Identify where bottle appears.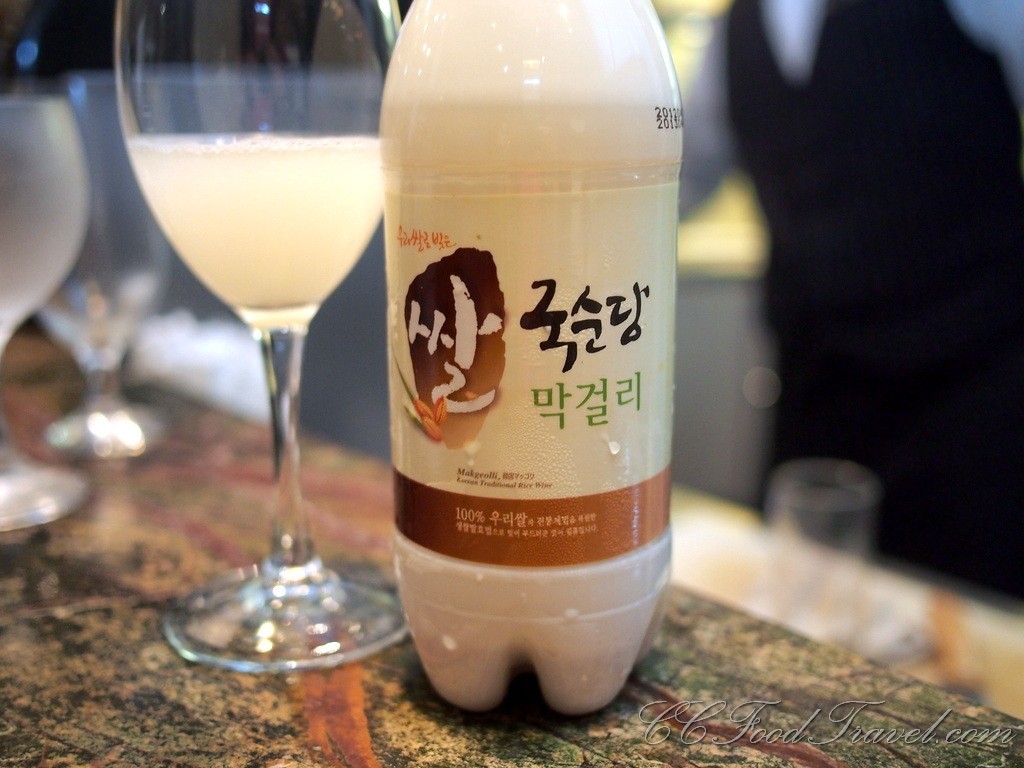
Appears at crop(376, 0, 686, 719).
